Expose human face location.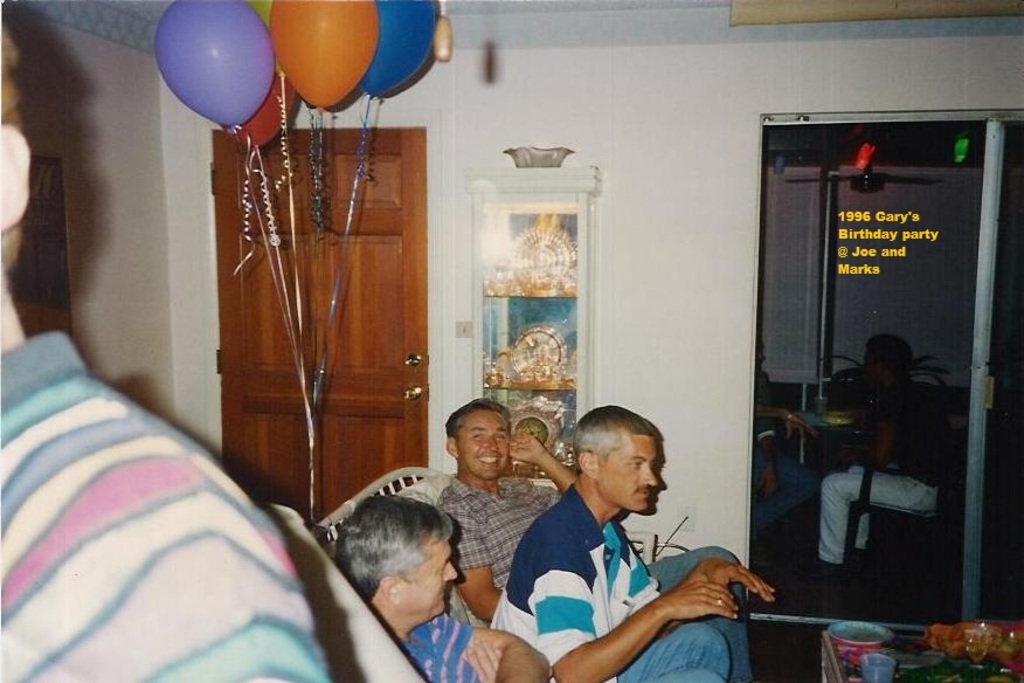
Exposed at BBox(396, 536, 459, 615).
